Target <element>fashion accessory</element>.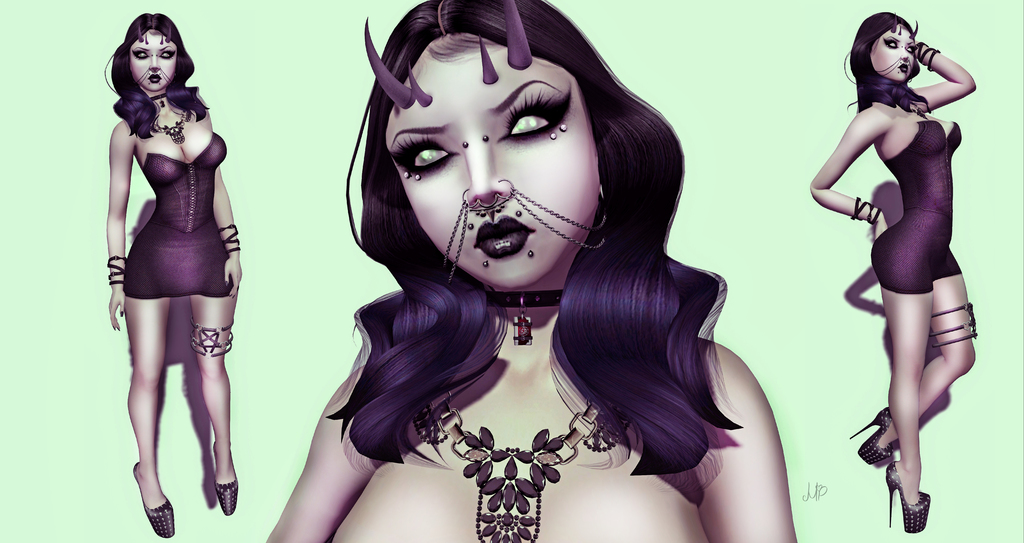
Target region: pyautogui.locateOnScreen(468, 223, 472, 231).
